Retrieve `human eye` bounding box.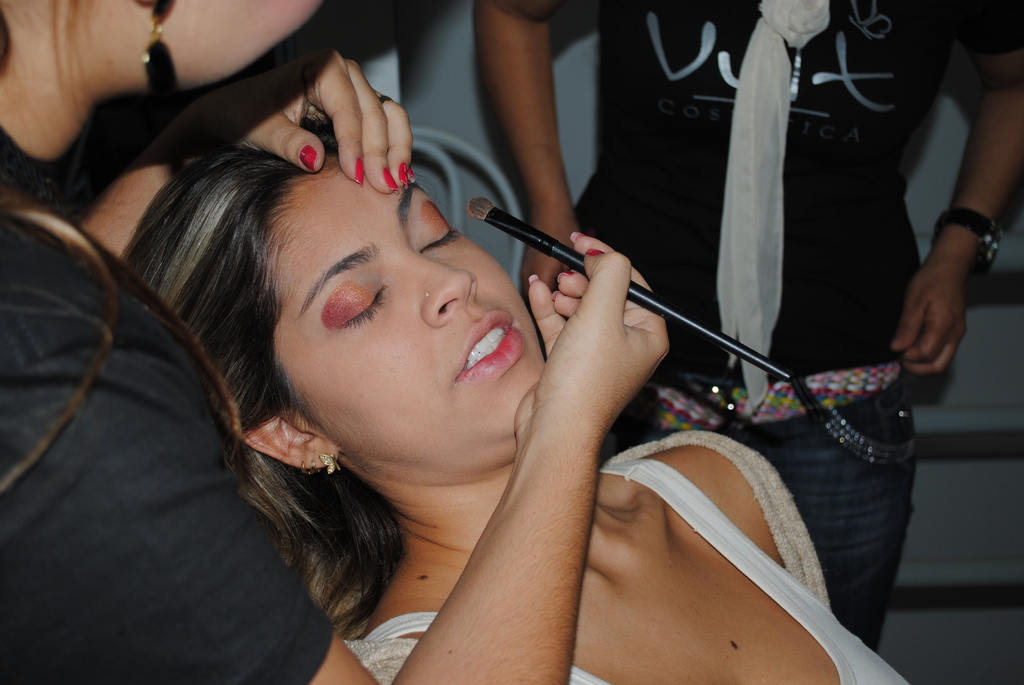
Bounding box: x1=312, y1=260, x2=378, y2=345.
